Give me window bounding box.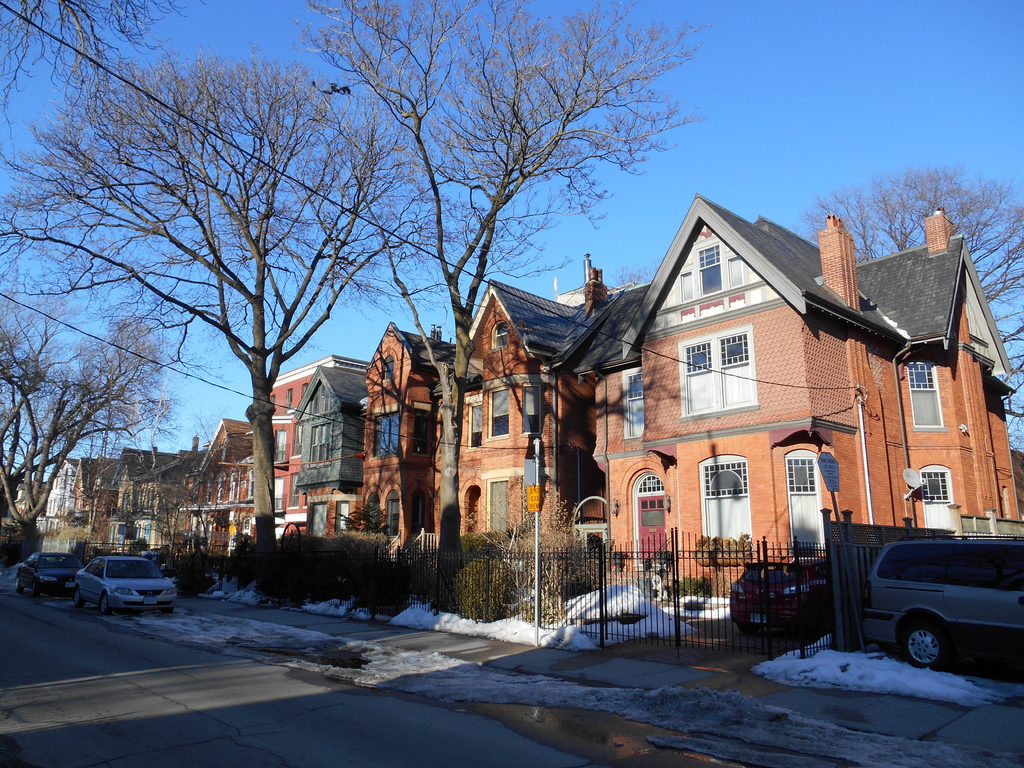
x1=909 y1=362 x2=946 y2=431.
